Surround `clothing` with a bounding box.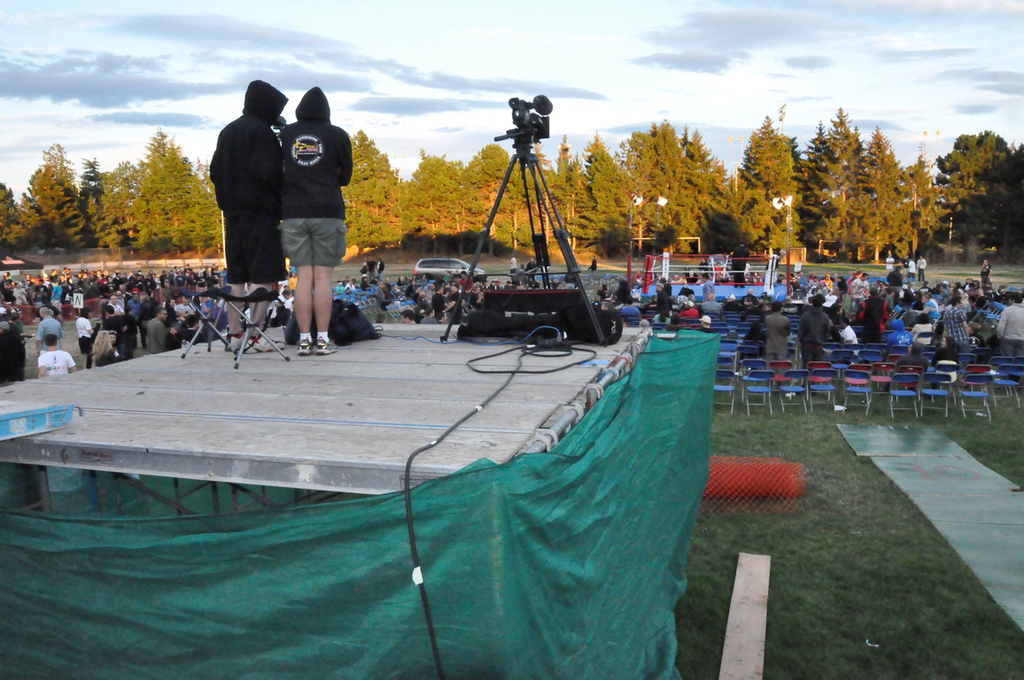
<region>1000, 301, 1023, 358</region>.
